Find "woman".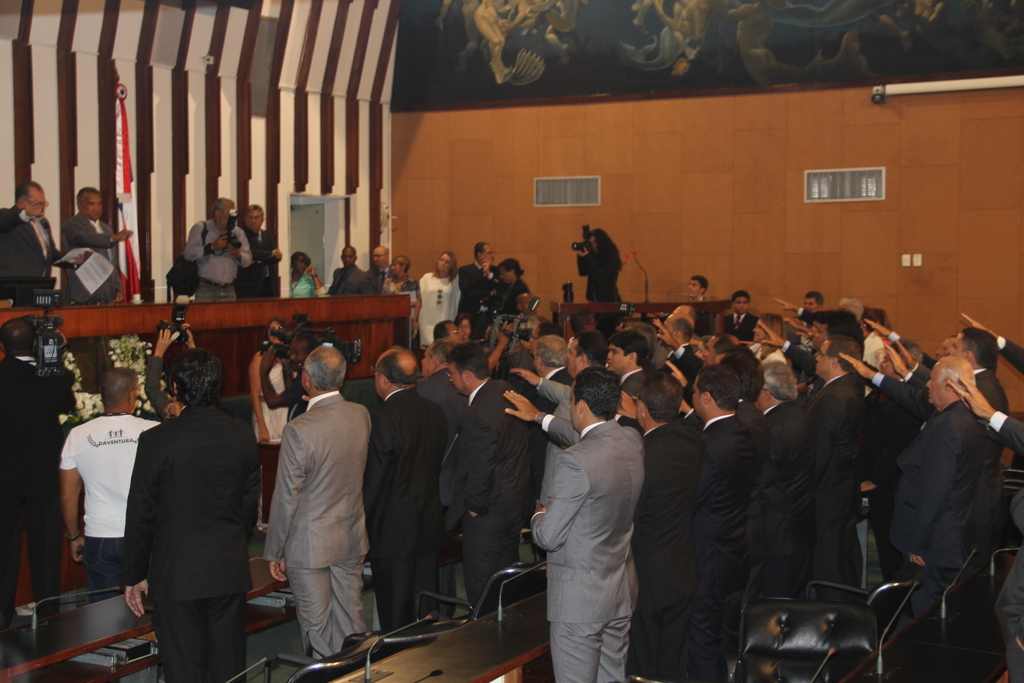
box(499, 259, 535, 318).
